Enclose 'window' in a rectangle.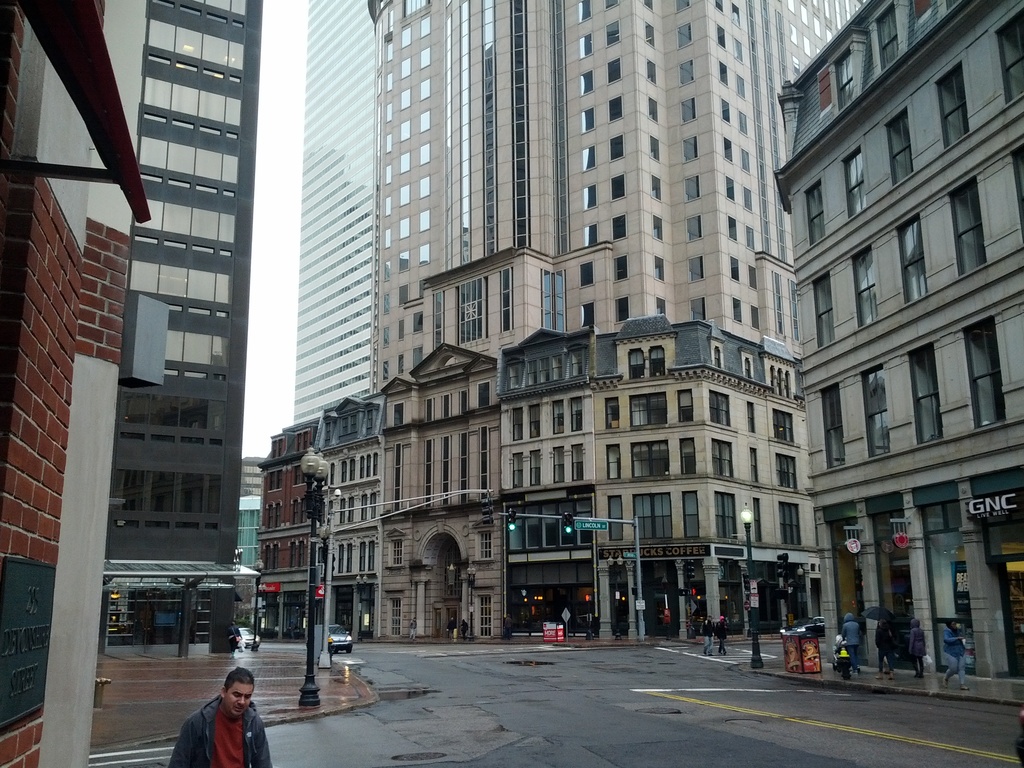
box(751, 263, 758, 285).
